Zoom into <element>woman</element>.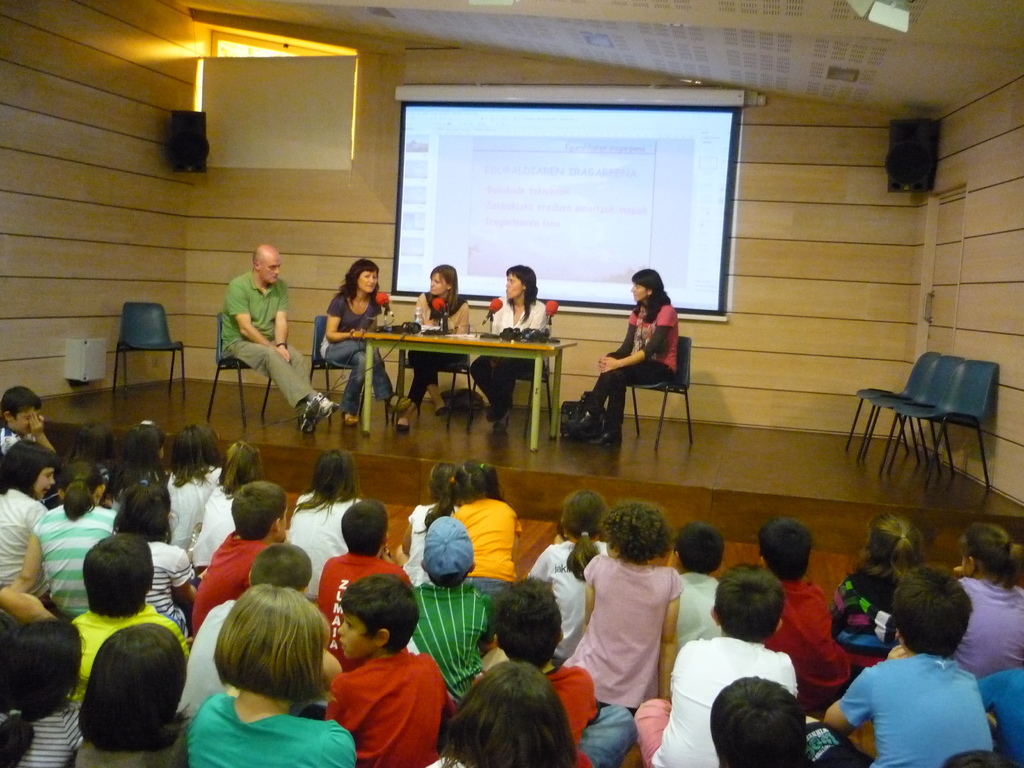
Zoom target: [x1=580, y1=268, x2=676, y2=447].
